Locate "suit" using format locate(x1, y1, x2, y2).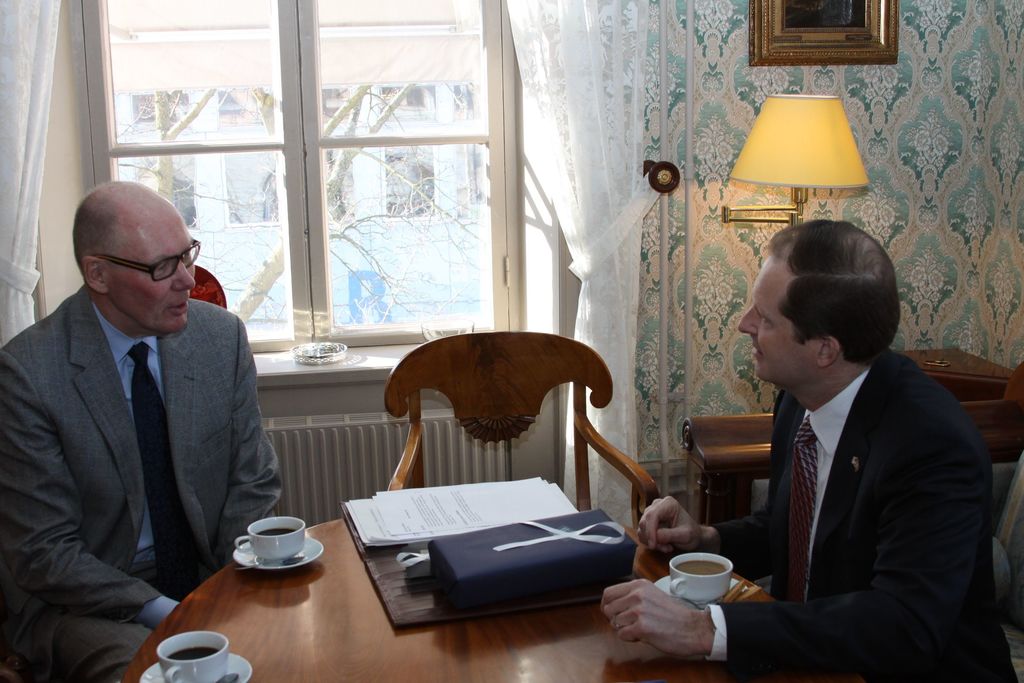
locate(2, 225, 291, 650).
